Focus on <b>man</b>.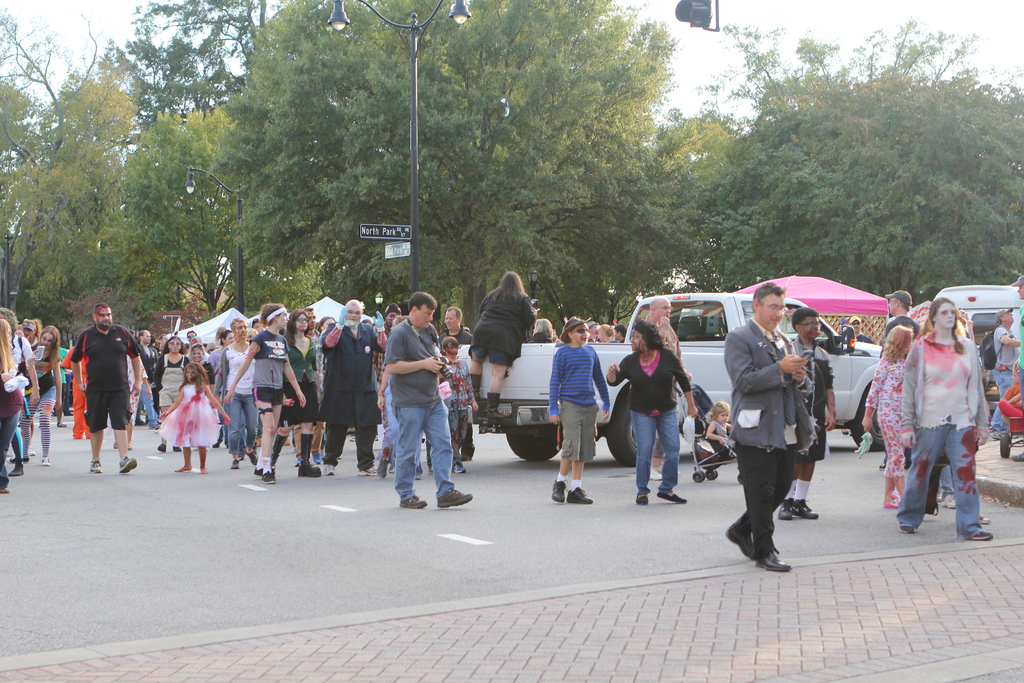
Focused at <box>723,281,816,572</box>.
